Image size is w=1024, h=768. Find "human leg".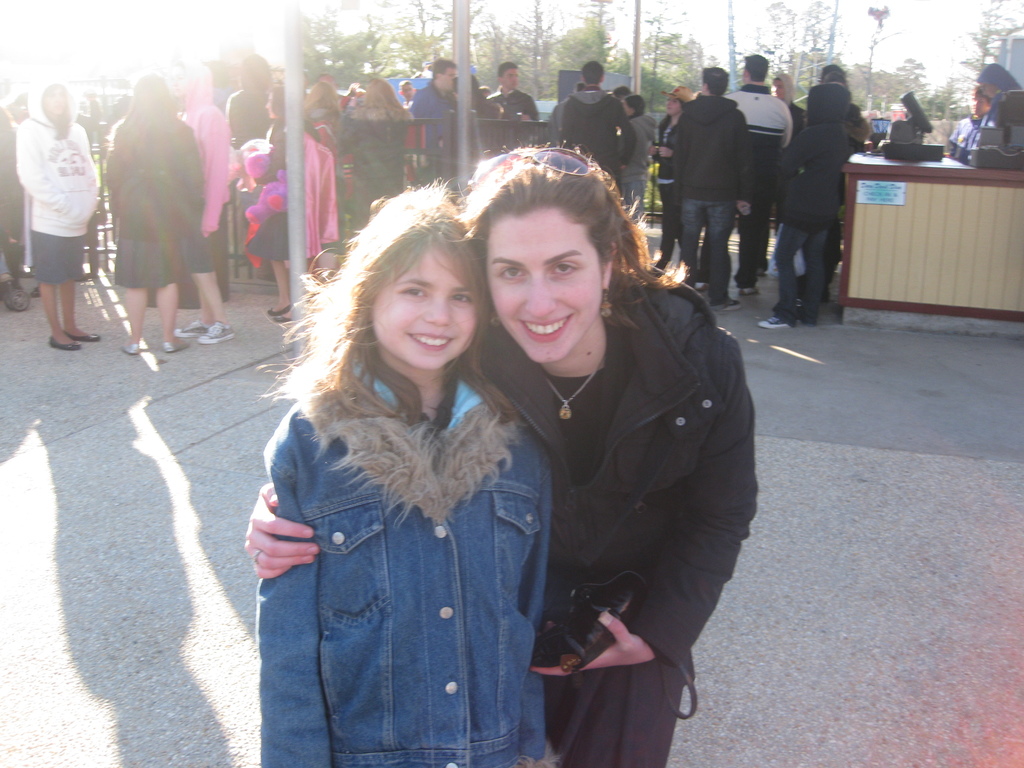
266/259/292/314.
